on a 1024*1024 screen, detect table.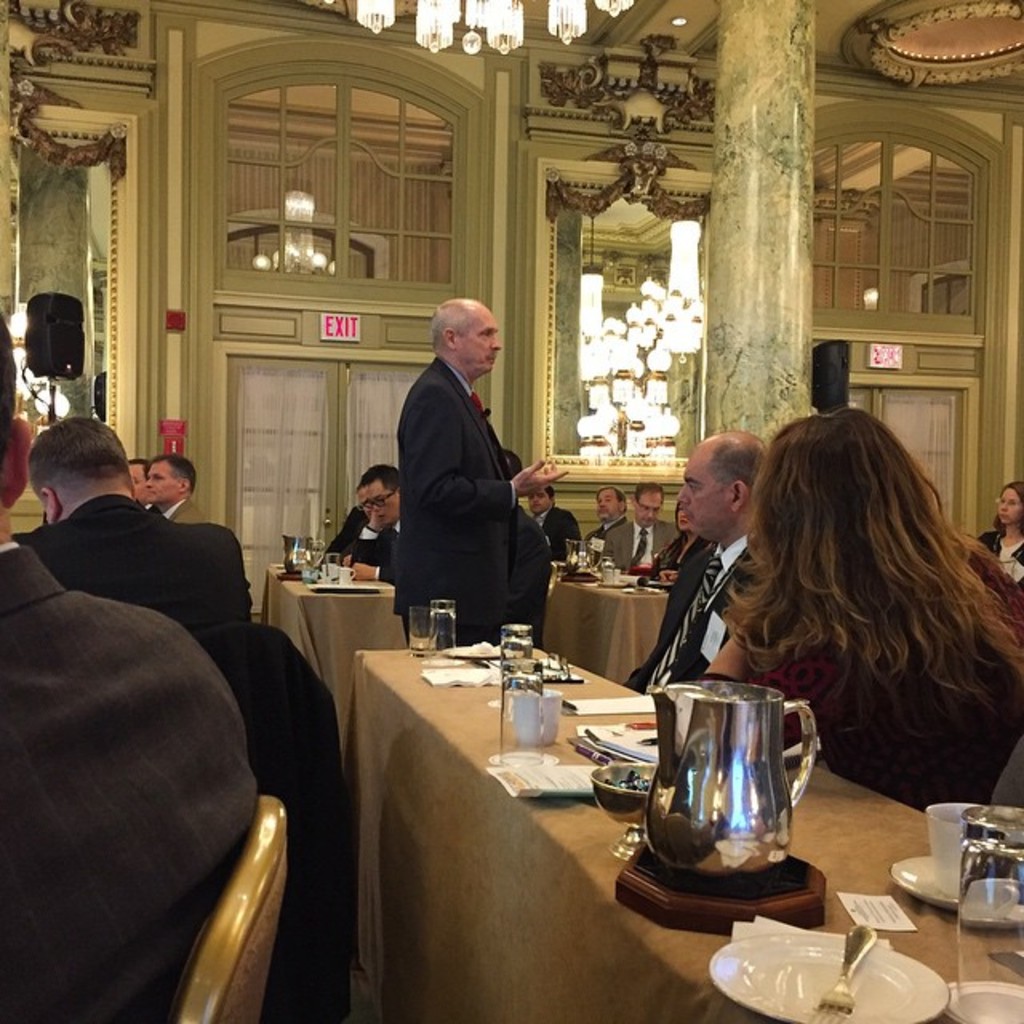
<region>266, 574, 397, 747</region>.
